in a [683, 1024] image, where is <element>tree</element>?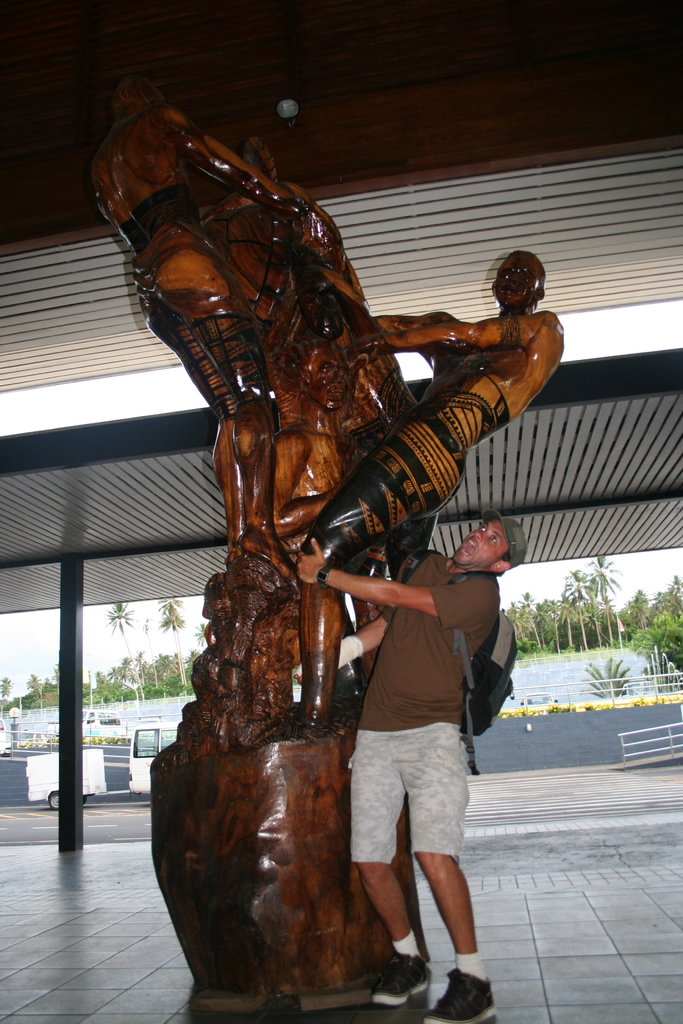
bbox=[656, 572, 682, 627].
